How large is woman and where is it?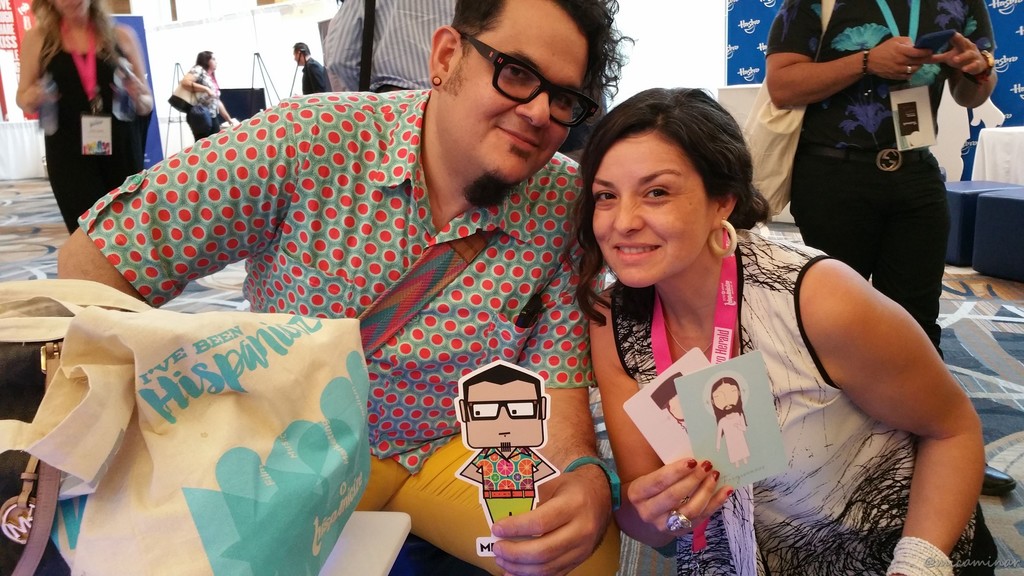
Bounding box: (181,50,231,140).
